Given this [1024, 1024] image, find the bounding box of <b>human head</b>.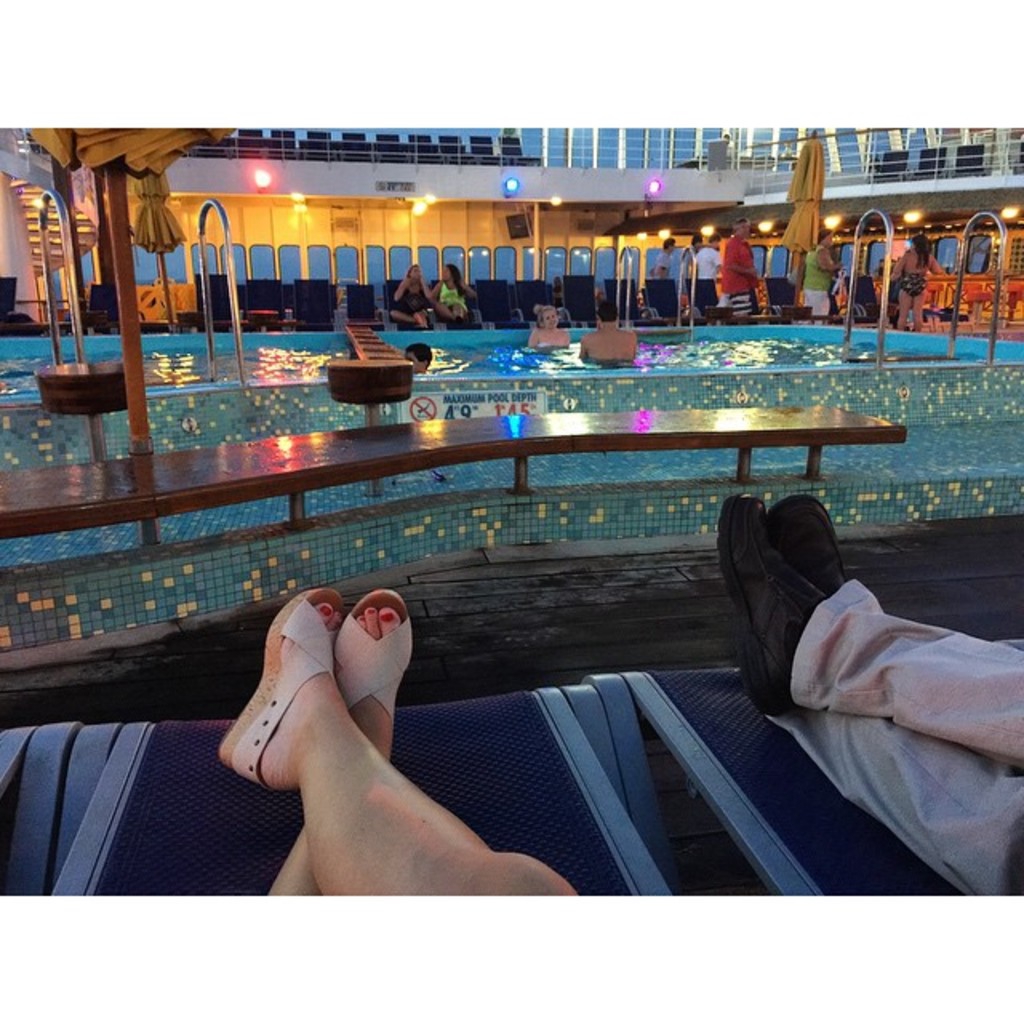
(left=406, top=259, right=421, bottom=285).
